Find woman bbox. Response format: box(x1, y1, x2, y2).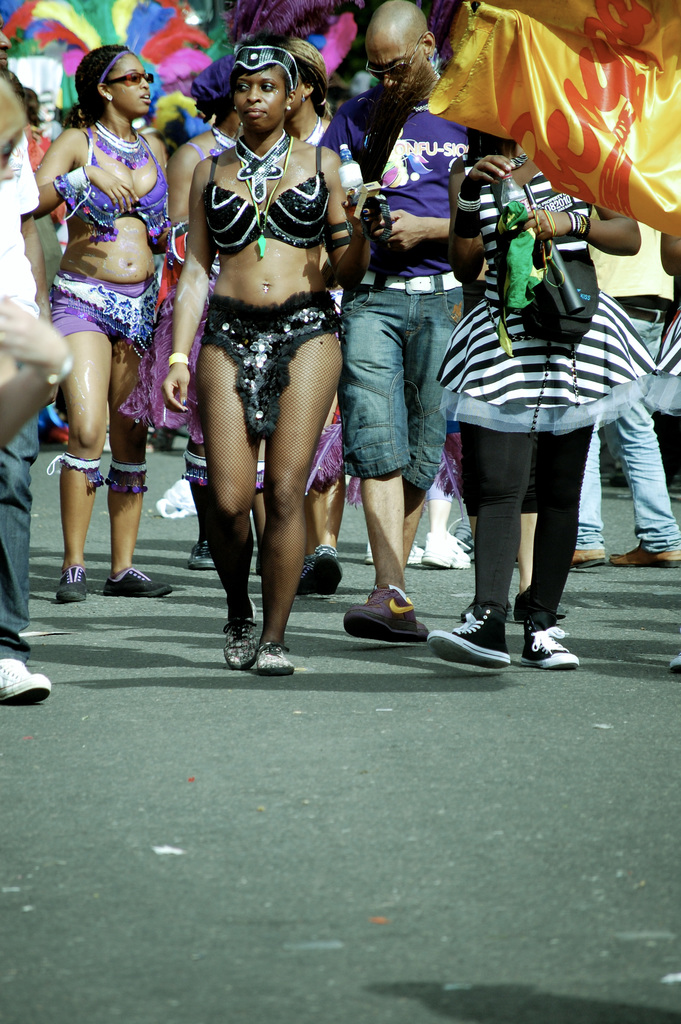
box(277, 38, 350, 595).
